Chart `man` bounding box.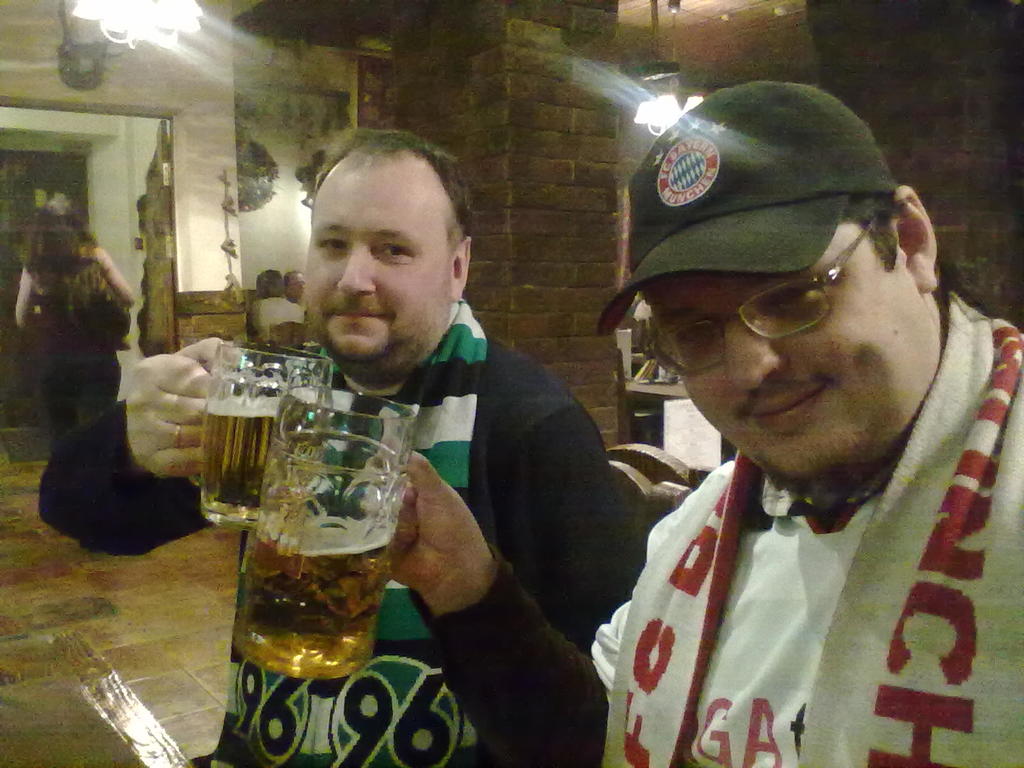
Charted: (264, 266, 314, 346).
